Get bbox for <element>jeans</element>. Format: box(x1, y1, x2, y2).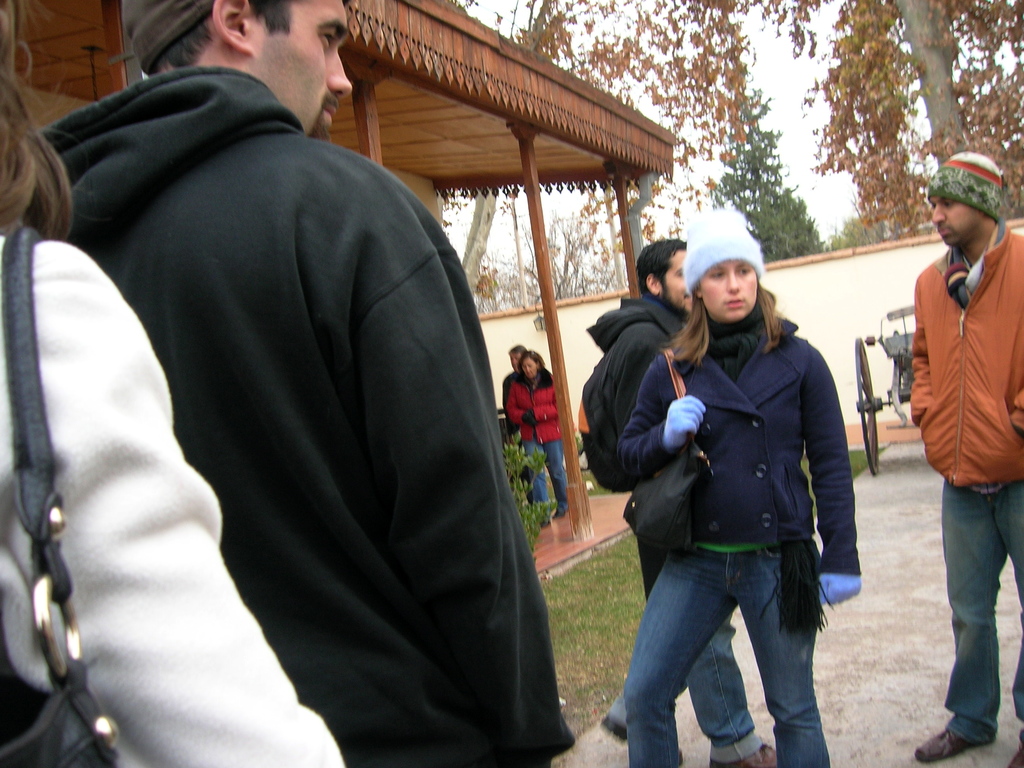
box(607, 537, 762, 759).
